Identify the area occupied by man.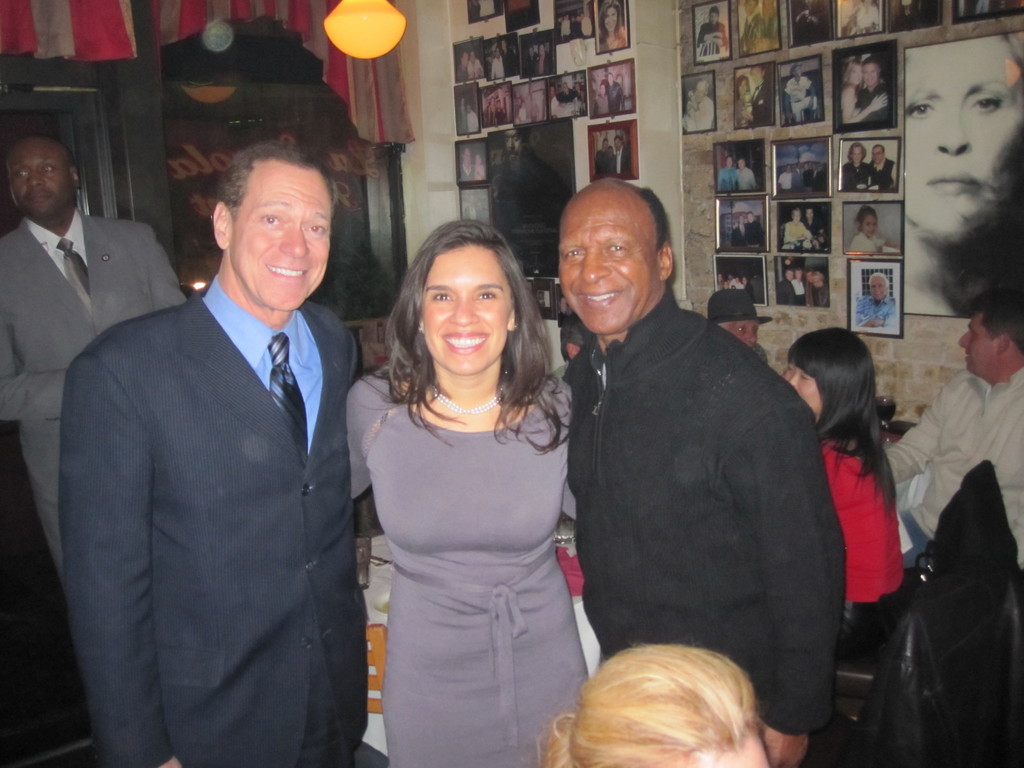
Area: {"x1": 53, "y1": 118, "x2": 375, "y2": 767}.
